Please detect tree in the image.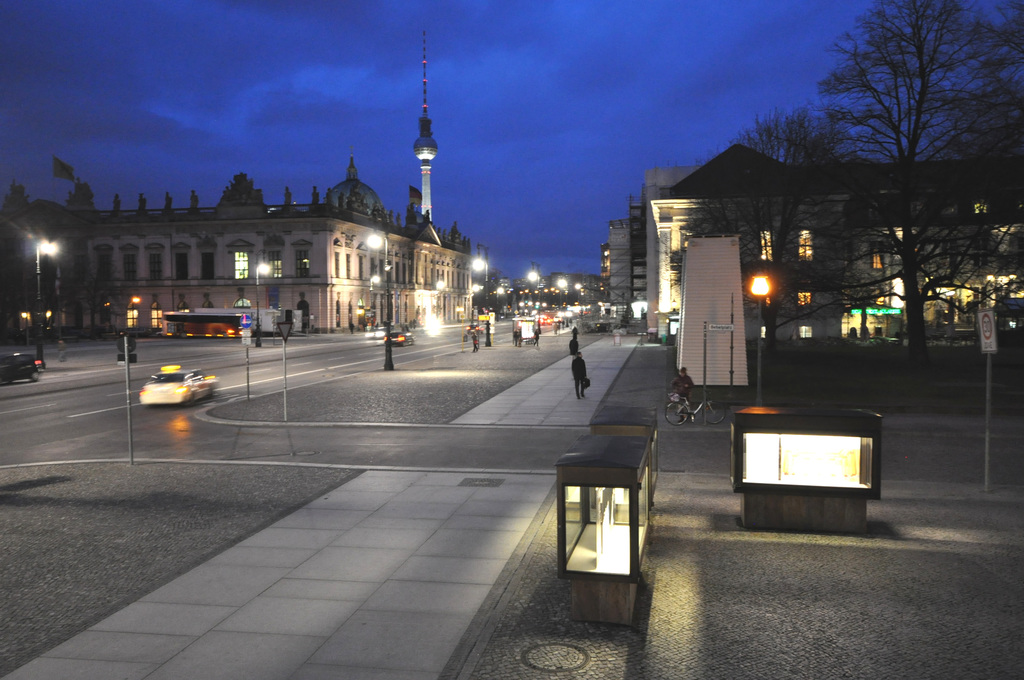
<box>806,0,1023,375</box>.
